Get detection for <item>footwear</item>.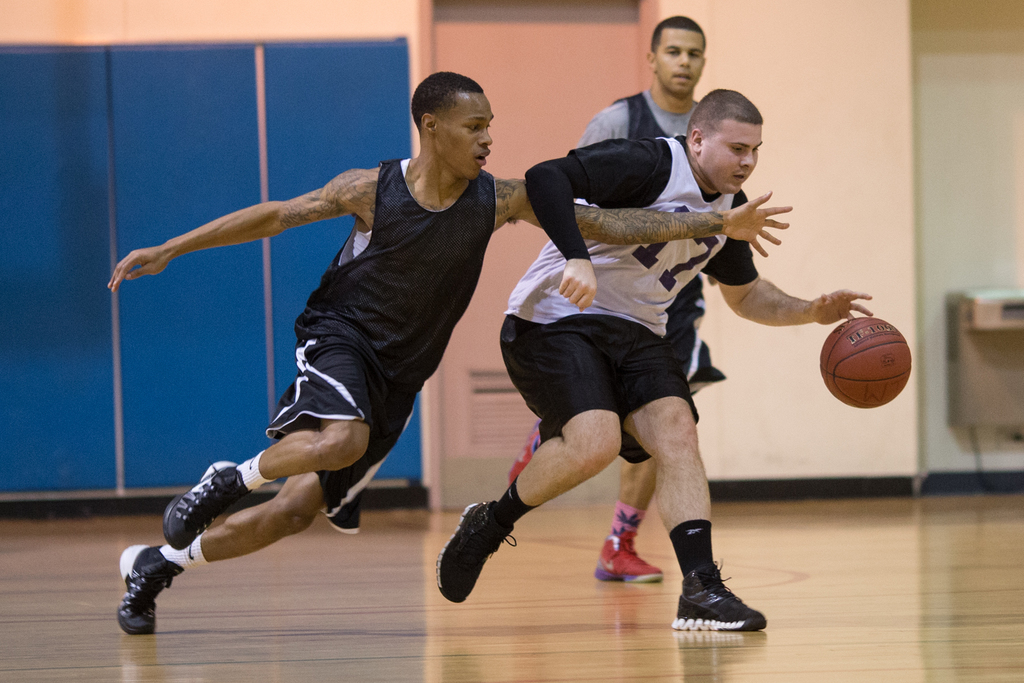
Detection: select_region(114, 544, 188, 637).
